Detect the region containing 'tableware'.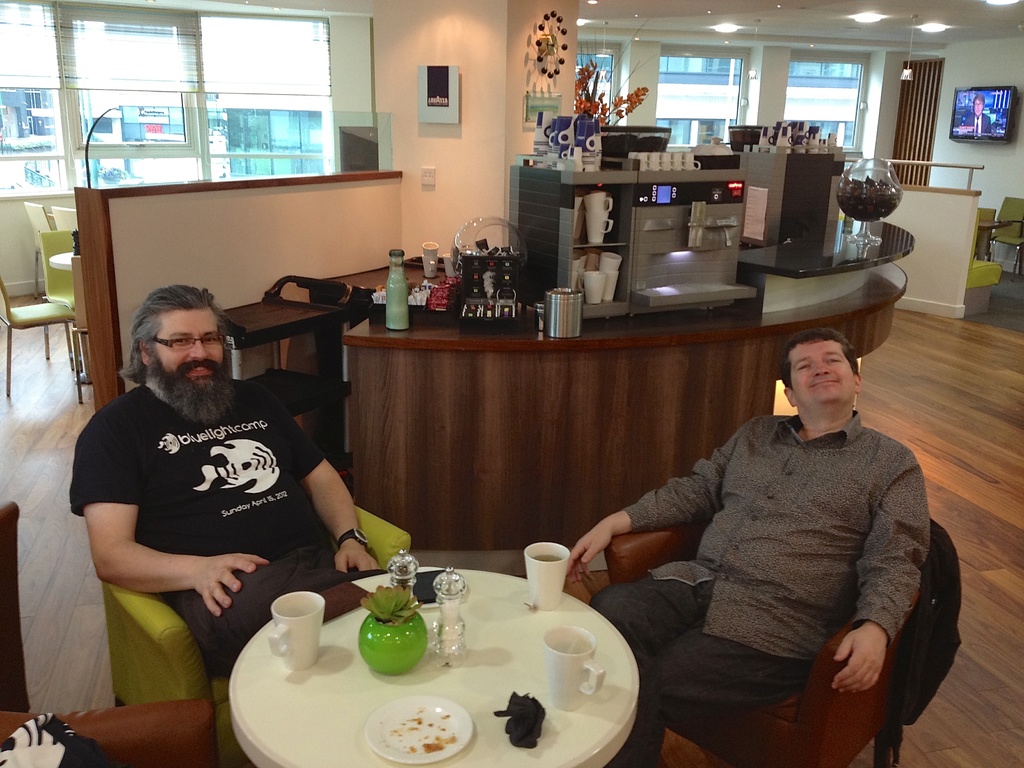
rect(703, 137, 732, 158).
